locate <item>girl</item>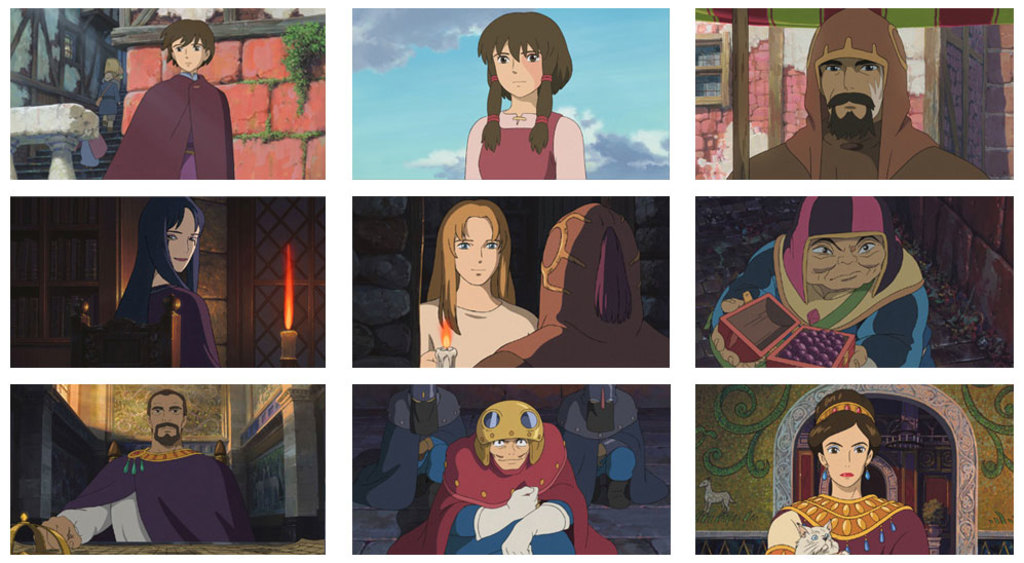
bbox=(418, 199, 537, 364)
